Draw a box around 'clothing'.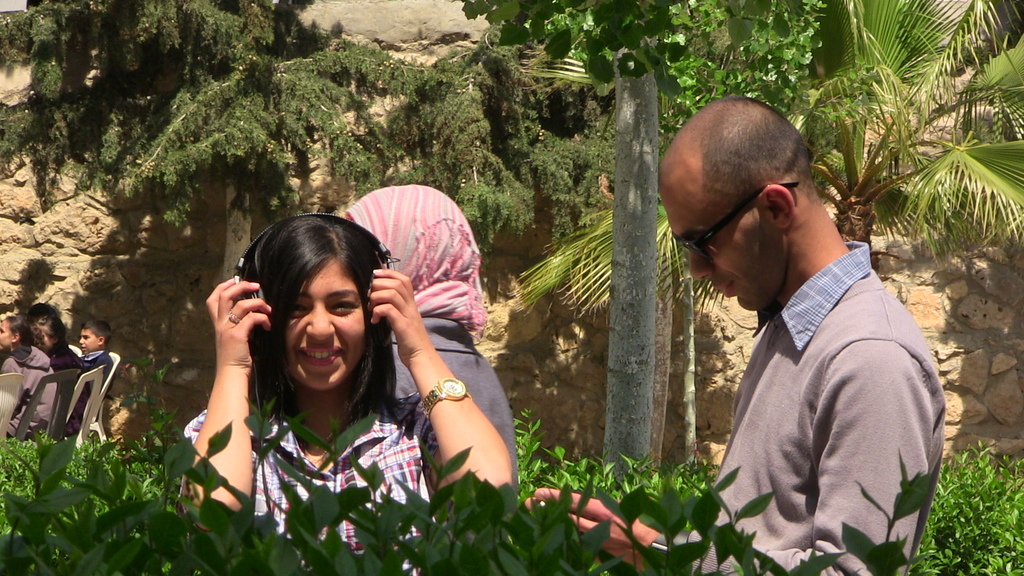
{"x1": 0, "y1": 340, "x2": 72, "y2": 435}.
